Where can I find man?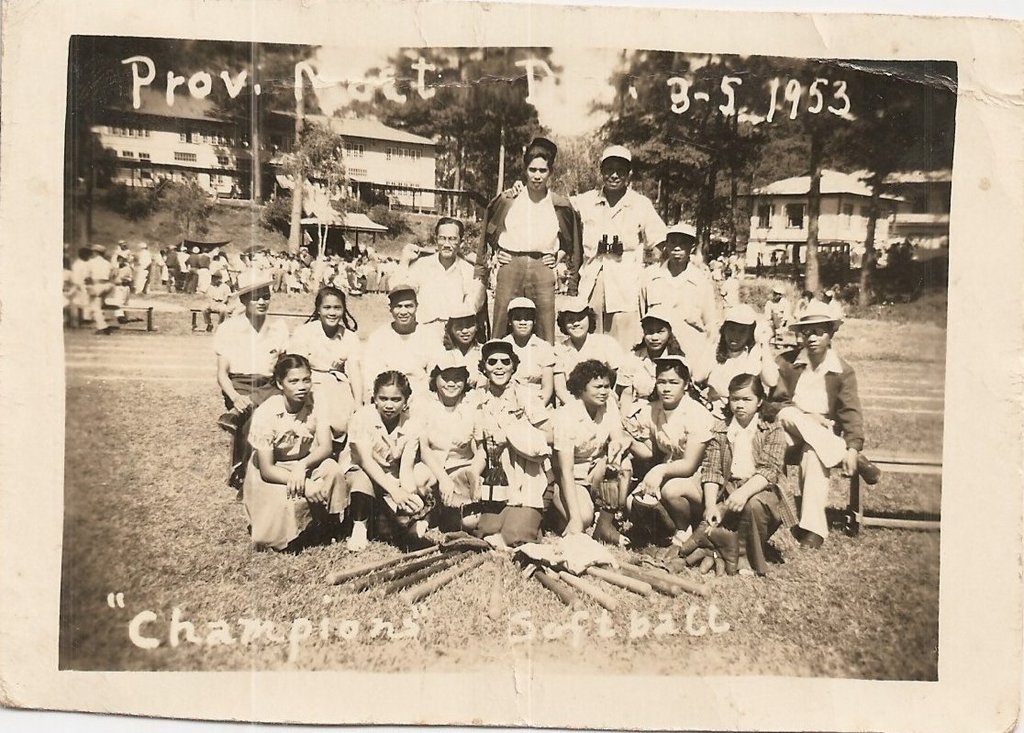
You can find it at 88, 243, 129, 335.
